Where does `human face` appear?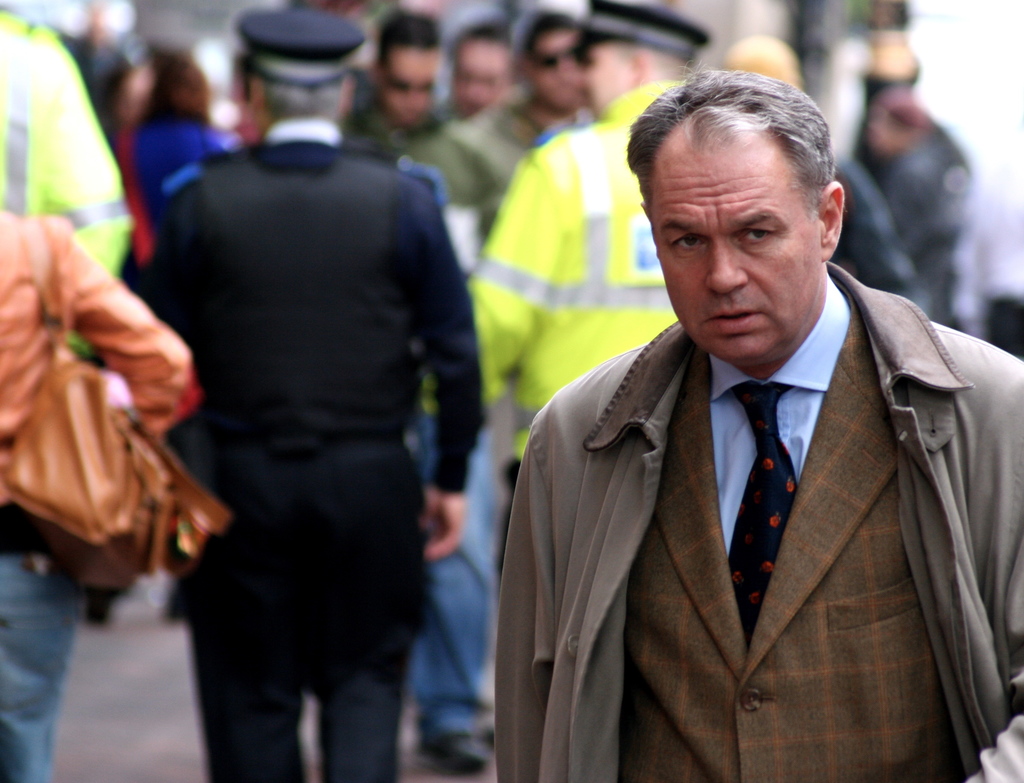
Appears at l=528, t=29, r=589, b=115.
